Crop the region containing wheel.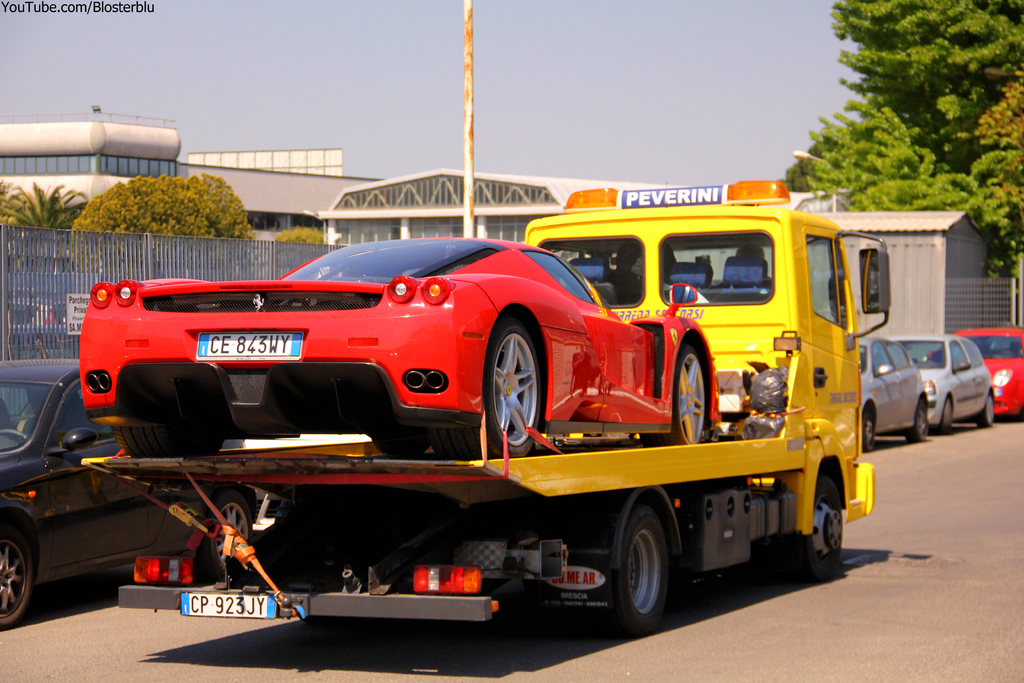
Crop region: detection(649, 336, 717, 438).
